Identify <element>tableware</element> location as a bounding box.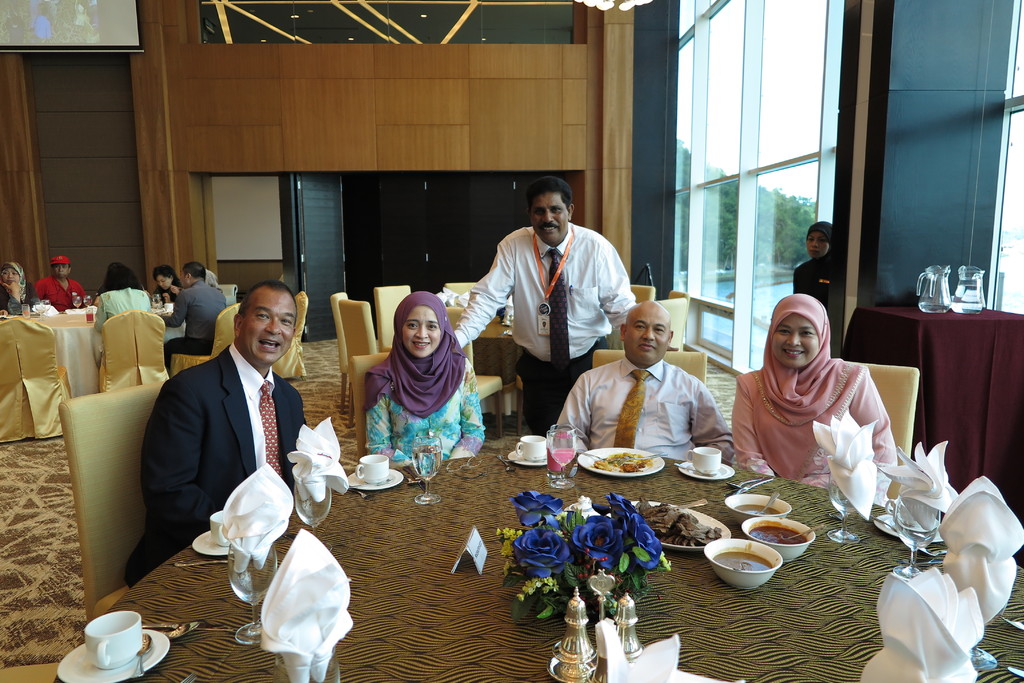
<region>966, 600, 1008, 675</region>.
